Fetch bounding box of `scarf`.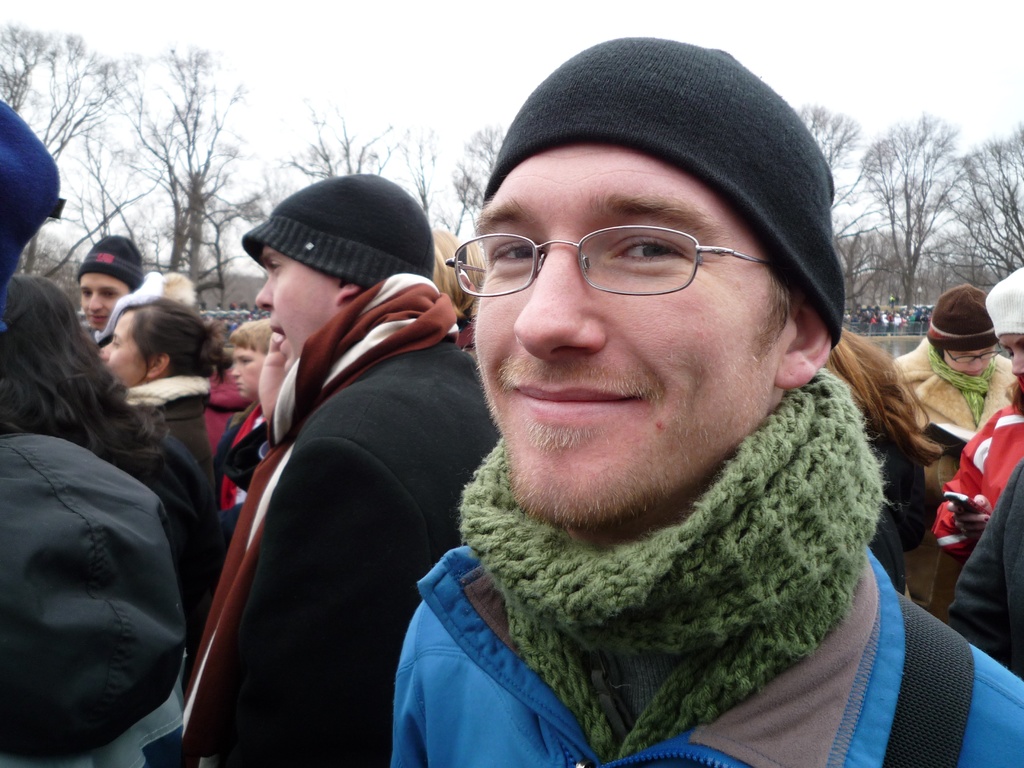
Bbox: crop(179, 270, 465, 735).
